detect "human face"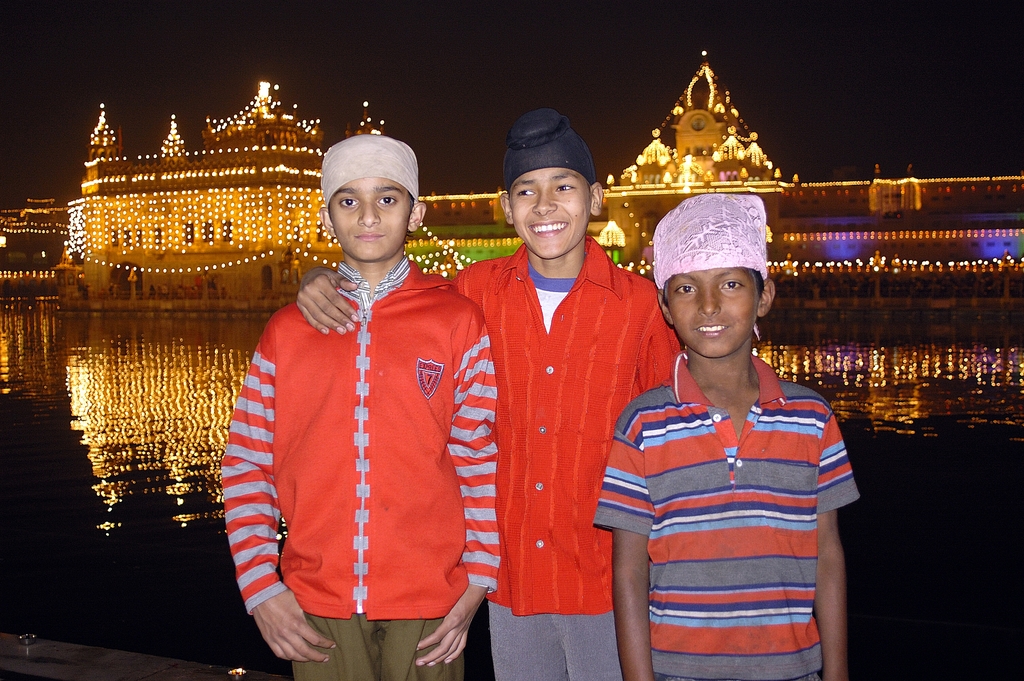
locate(328, 172, 414, 260)
